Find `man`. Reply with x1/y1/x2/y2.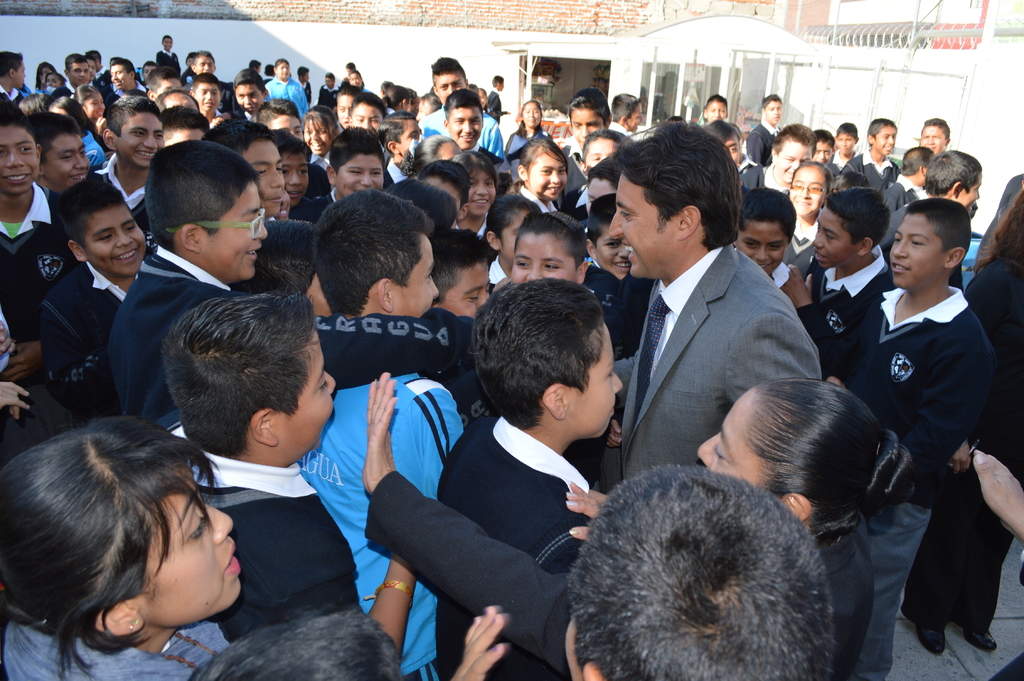
0/49/25/107.
